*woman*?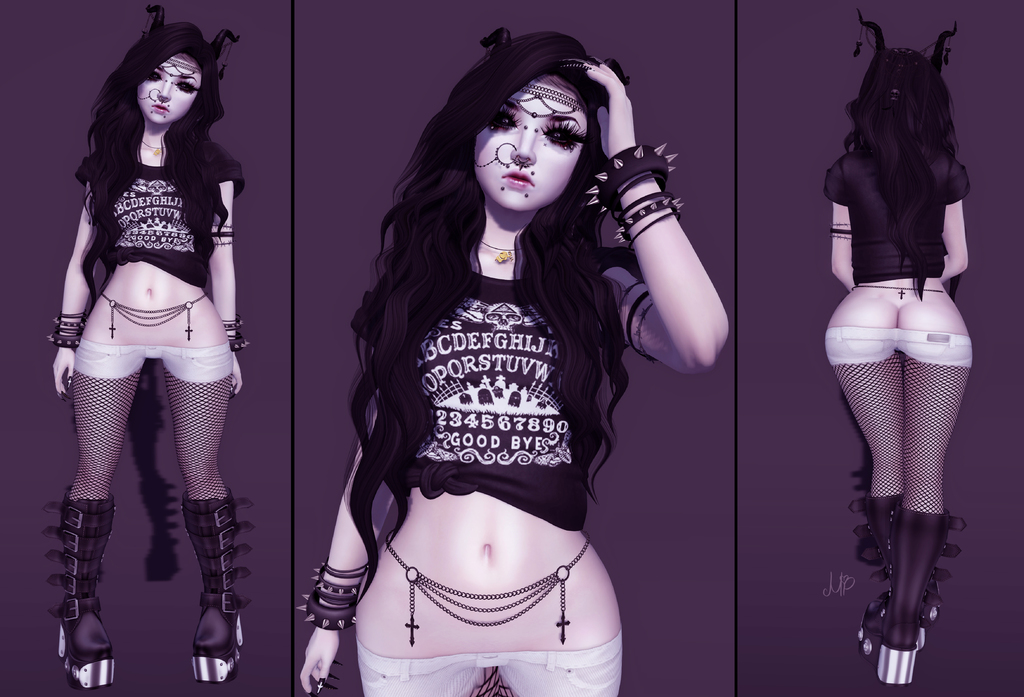
rect(822, 7, 972, 685)
